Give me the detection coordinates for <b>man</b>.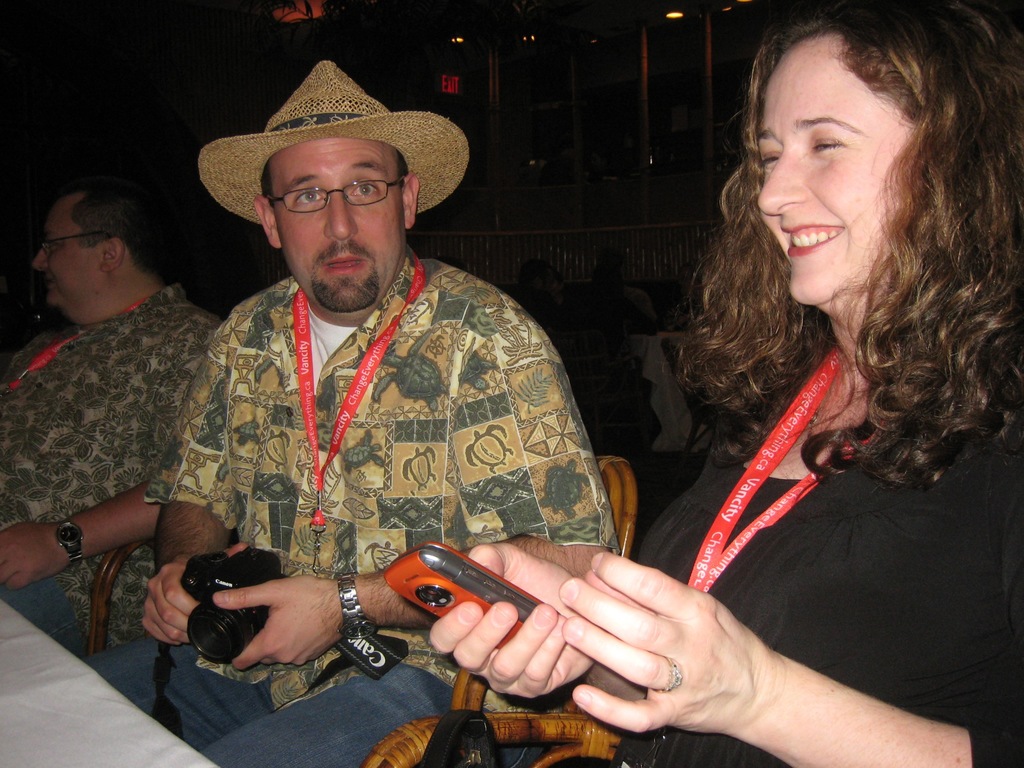
105, 50, 644, 727.
